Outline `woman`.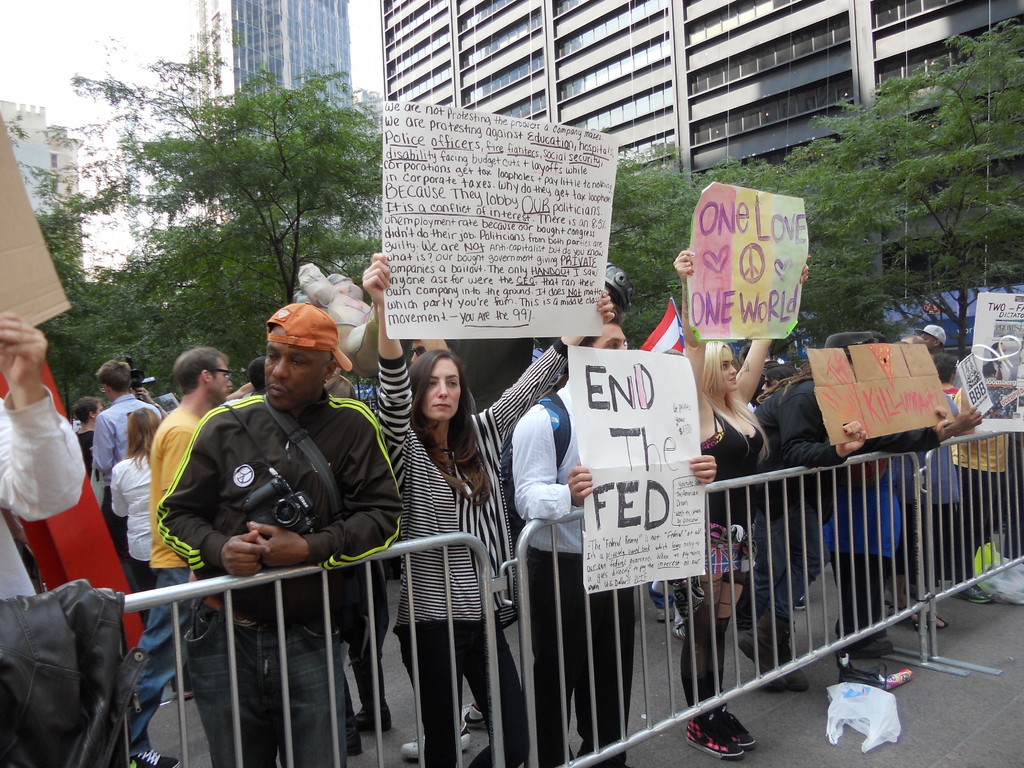
Outline: (674, 246, 813, 759).
